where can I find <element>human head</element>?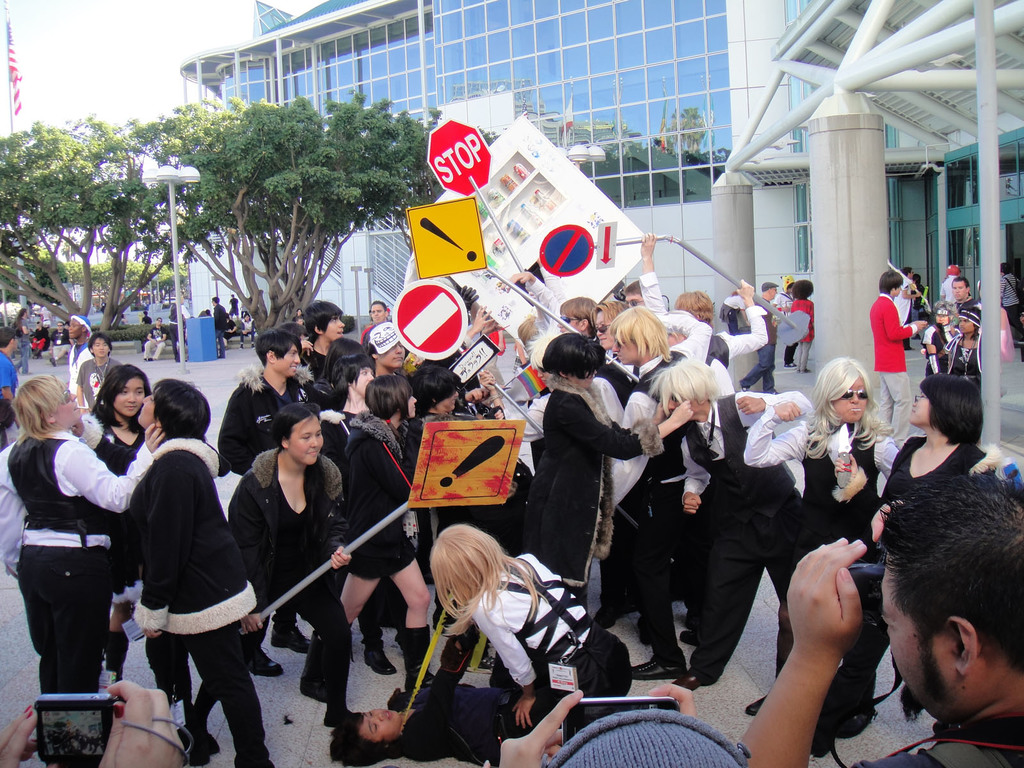
You can find it at Rect(521, 314, 542, 355).
